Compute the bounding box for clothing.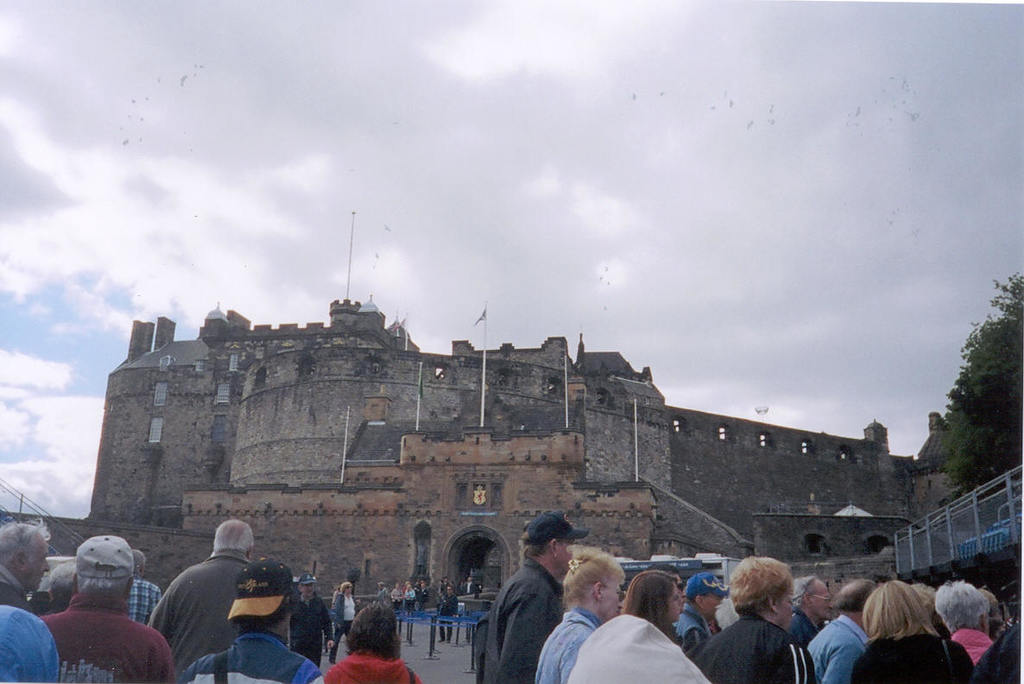
[375,584,383,606].
